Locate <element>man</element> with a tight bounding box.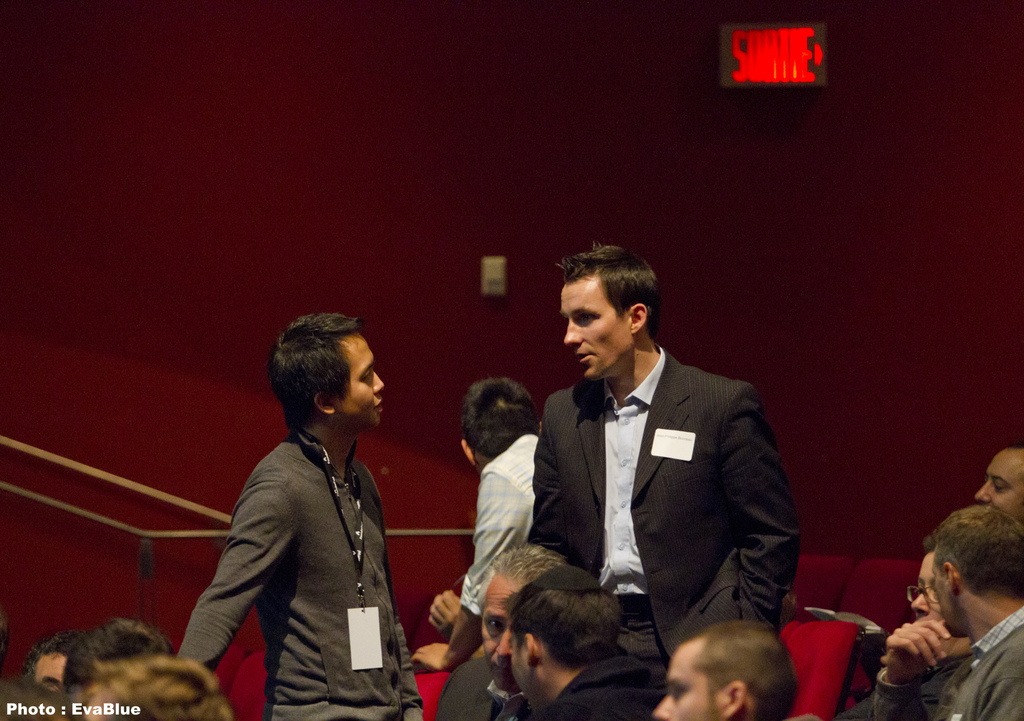
[652,619,802,720].
